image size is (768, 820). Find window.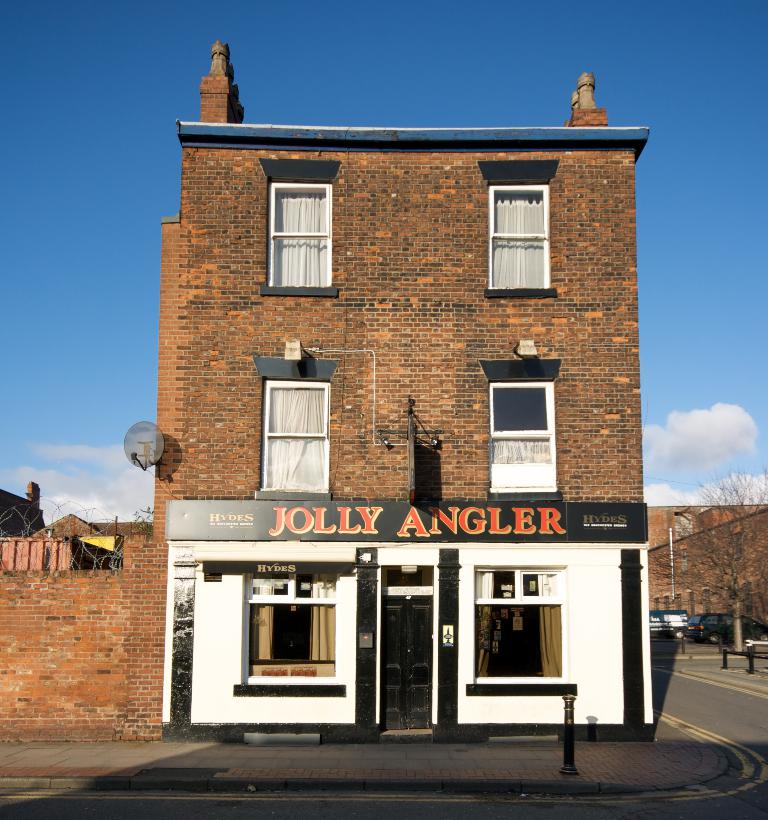
select_region(262, 177, 334, 290).
